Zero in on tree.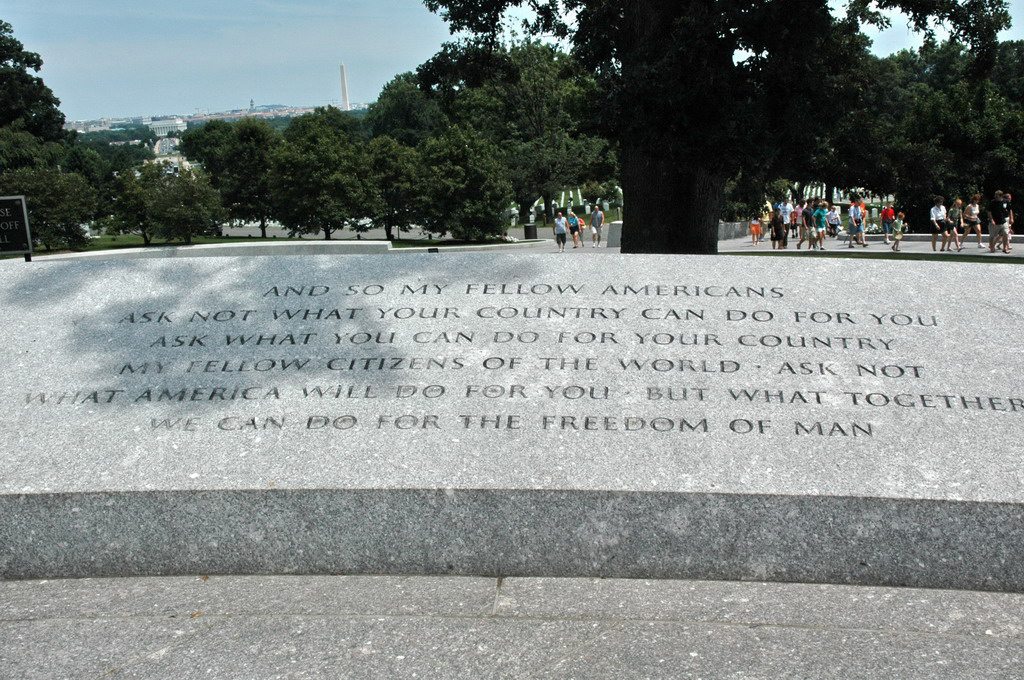
Zeroed in: crop(424, 0, 857, 250).
